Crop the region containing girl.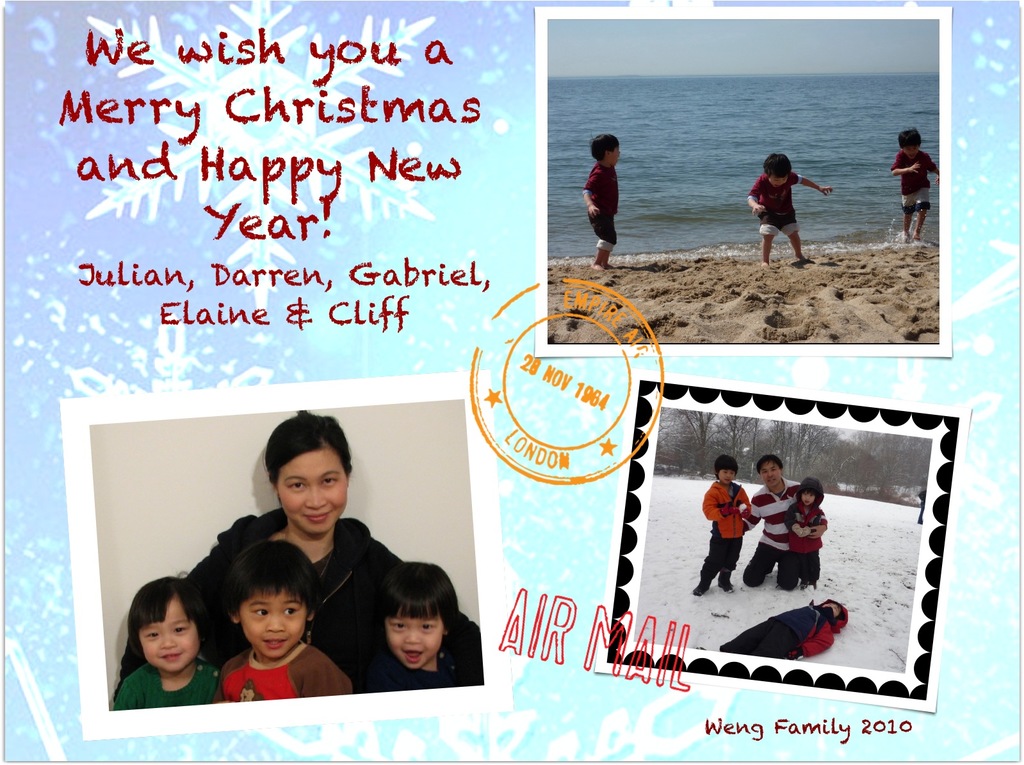
Crop region: box(347, 562, 483, 694).
